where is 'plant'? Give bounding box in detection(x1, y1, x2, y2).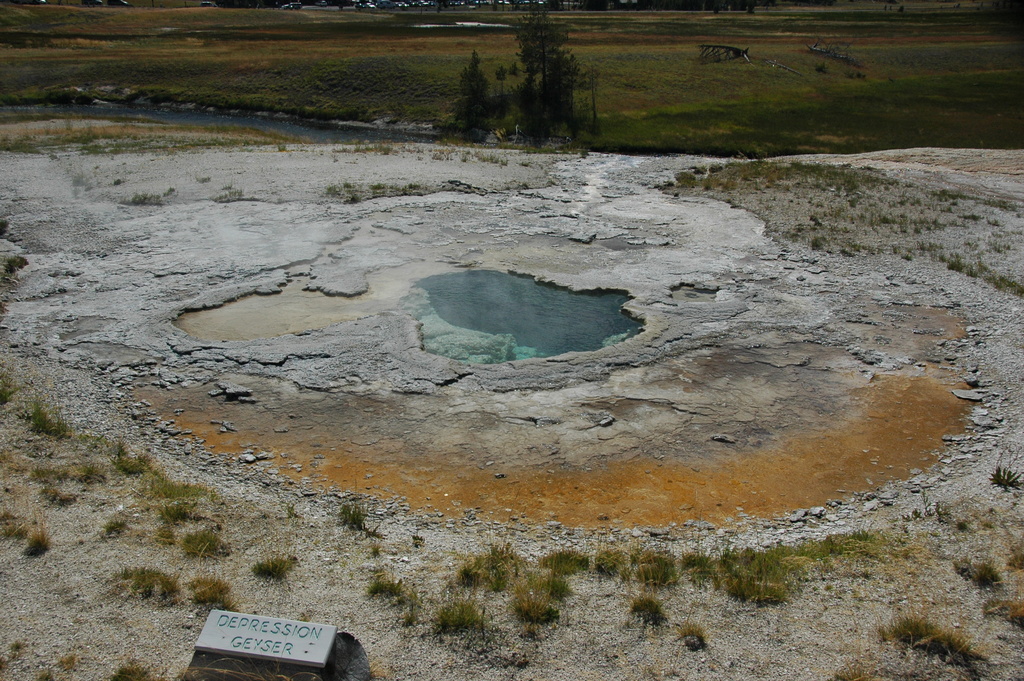
detection(245, 561, 298, 577).
